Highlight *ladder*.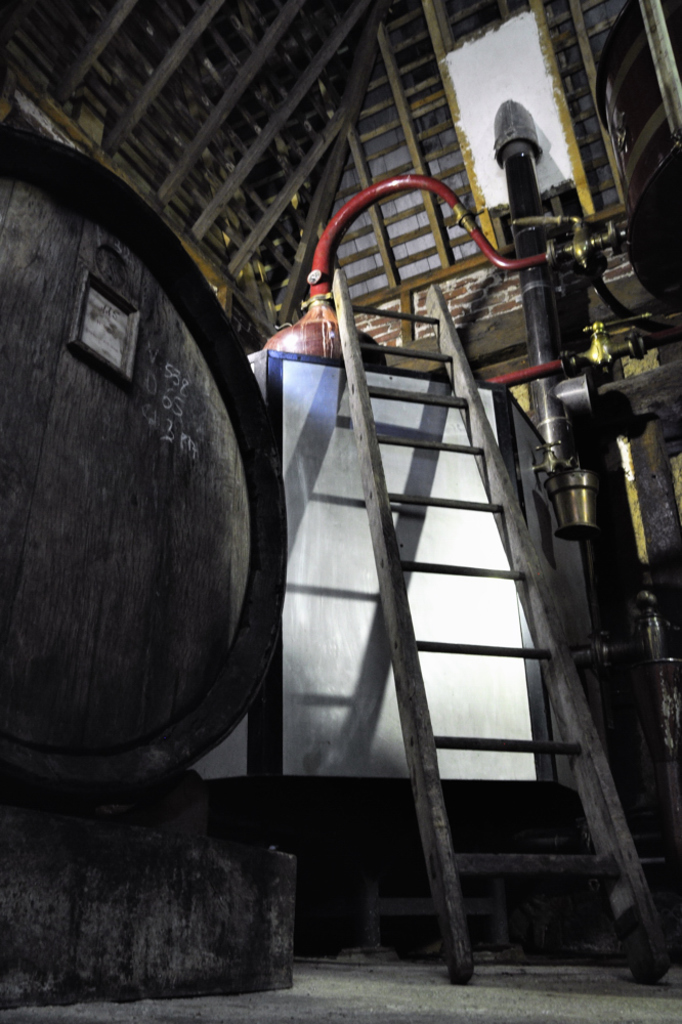
Highlighted region: (335,270,669,980).
